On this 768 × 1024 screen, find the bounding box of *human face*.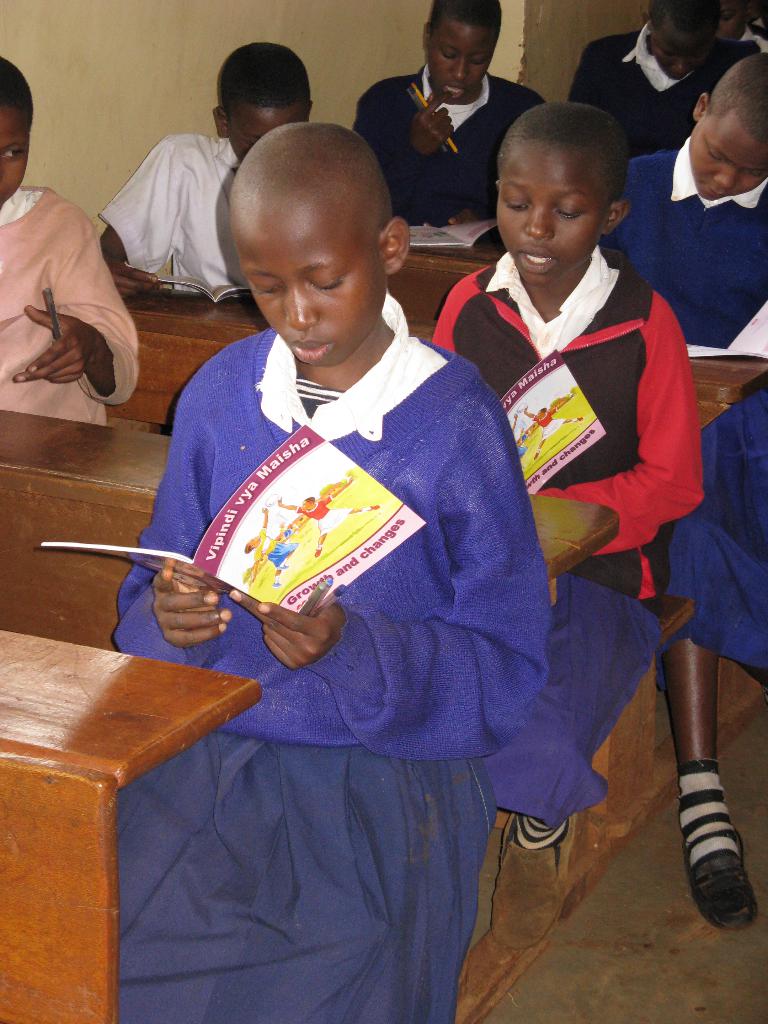
Bounding box: bbox=(499, 145, 607, 286).
